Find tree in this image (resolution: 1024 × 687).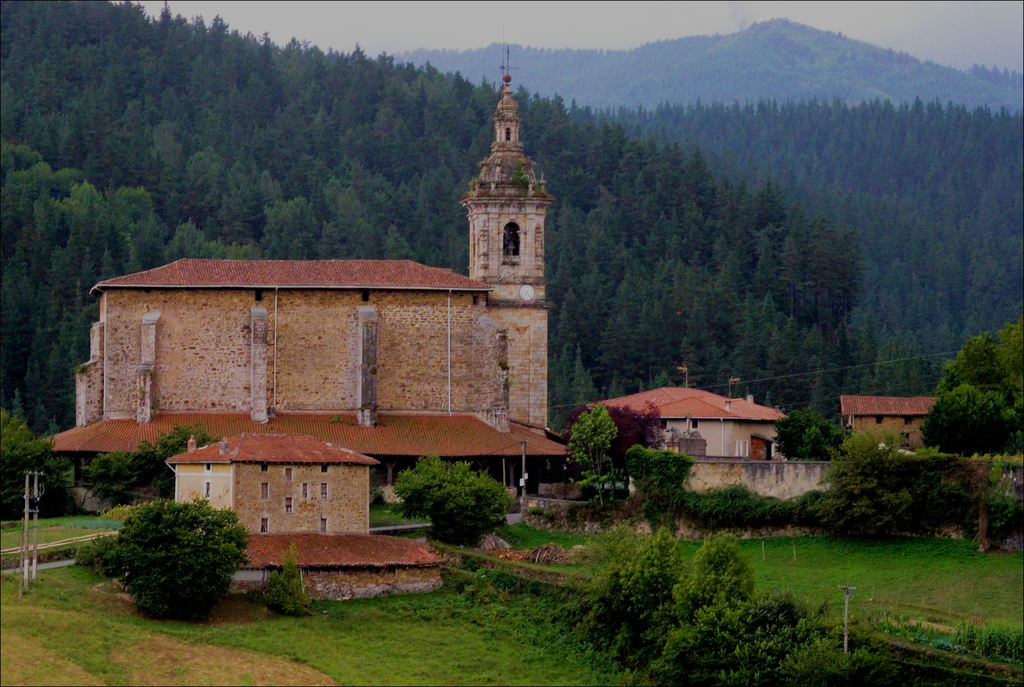
{"left": 106, "top": 192, "right": 163, "bottom": 251}.
